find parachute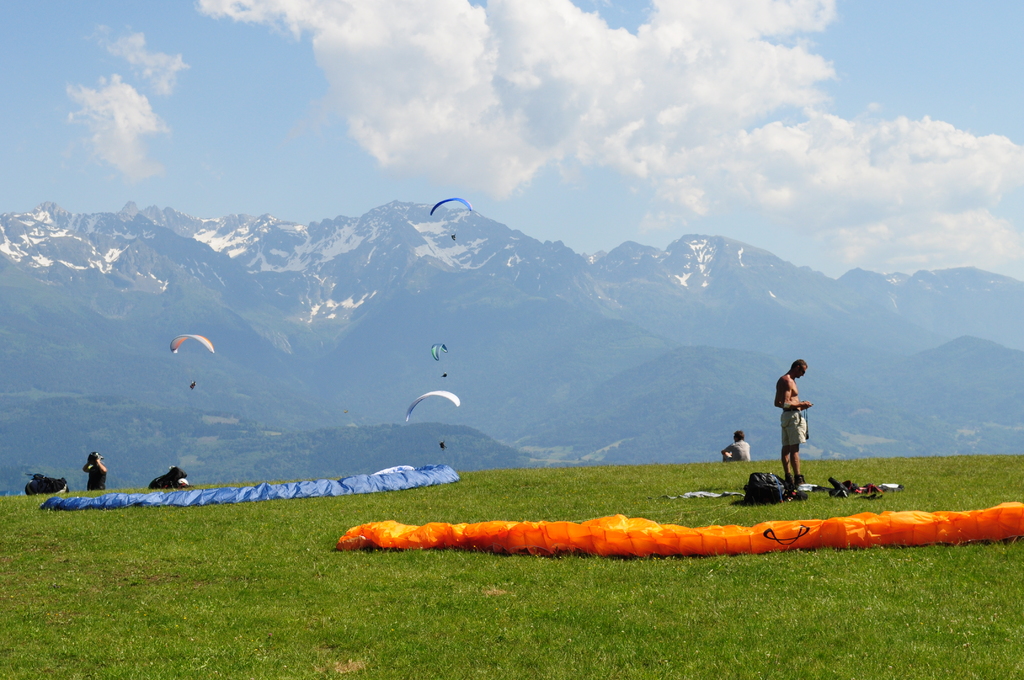
430:198:472:241
